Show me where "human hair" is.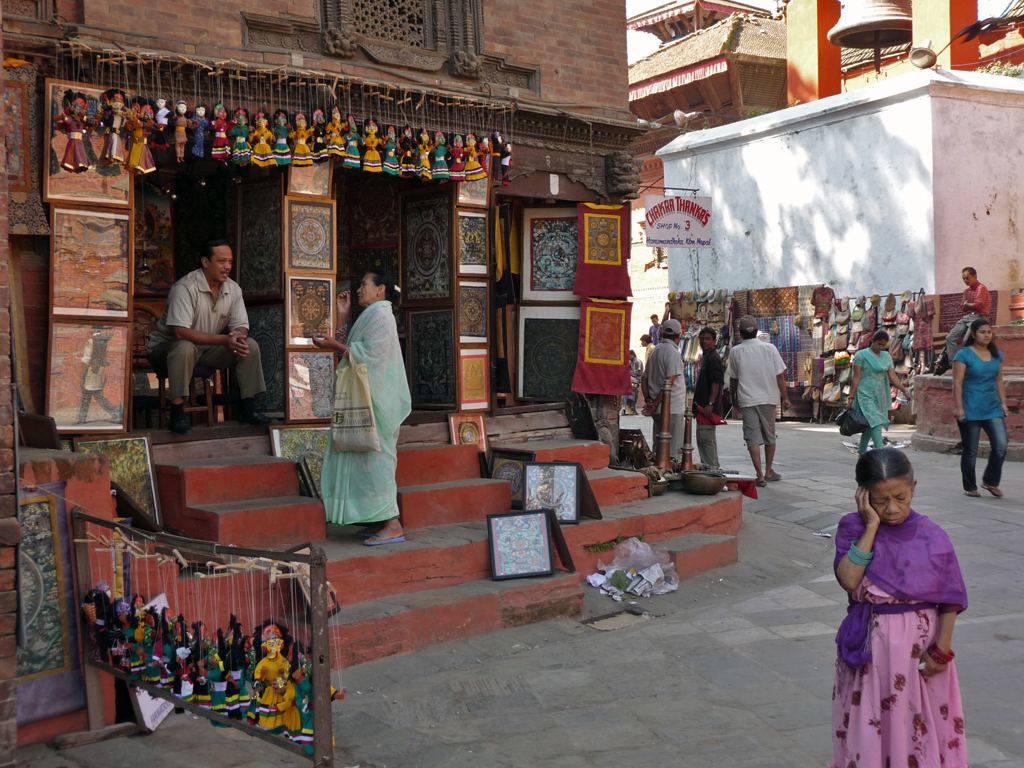
"human hair" is at l=698, t=329, r=721, b=342.
